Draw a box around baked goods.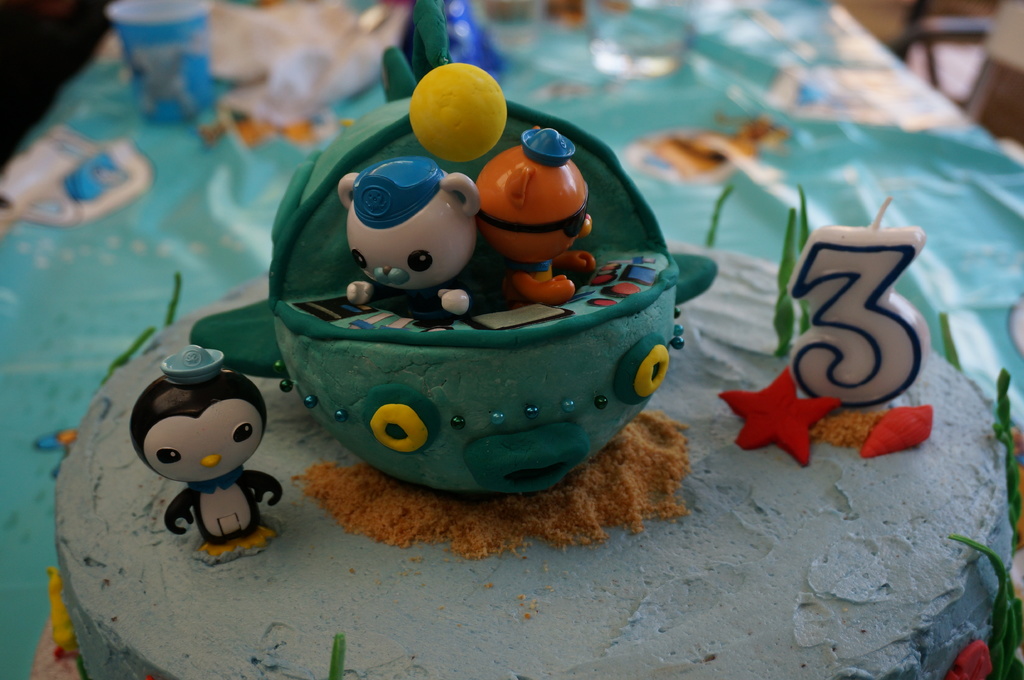
[left=42, top=0, right=1023, bottom=679].
